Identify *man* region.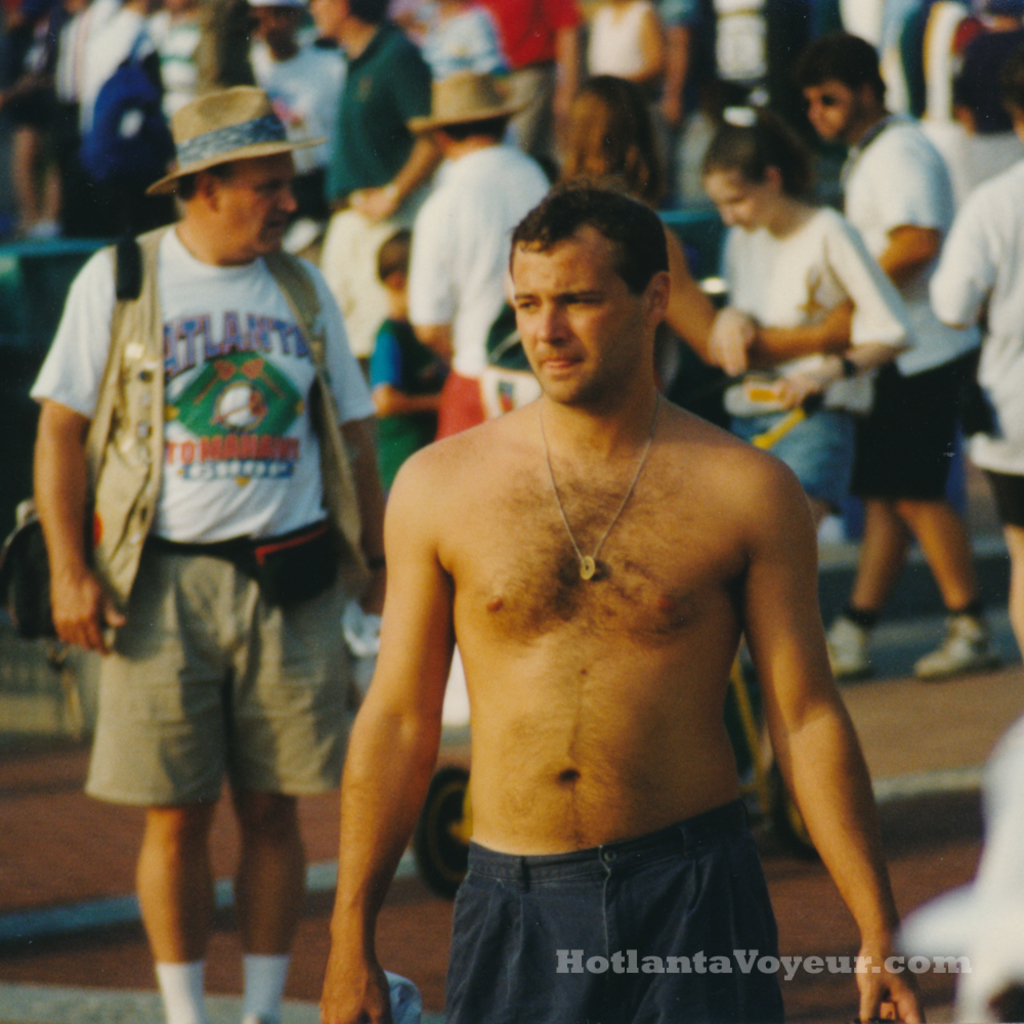
Region: rect(316, 181, 930, 1023).
